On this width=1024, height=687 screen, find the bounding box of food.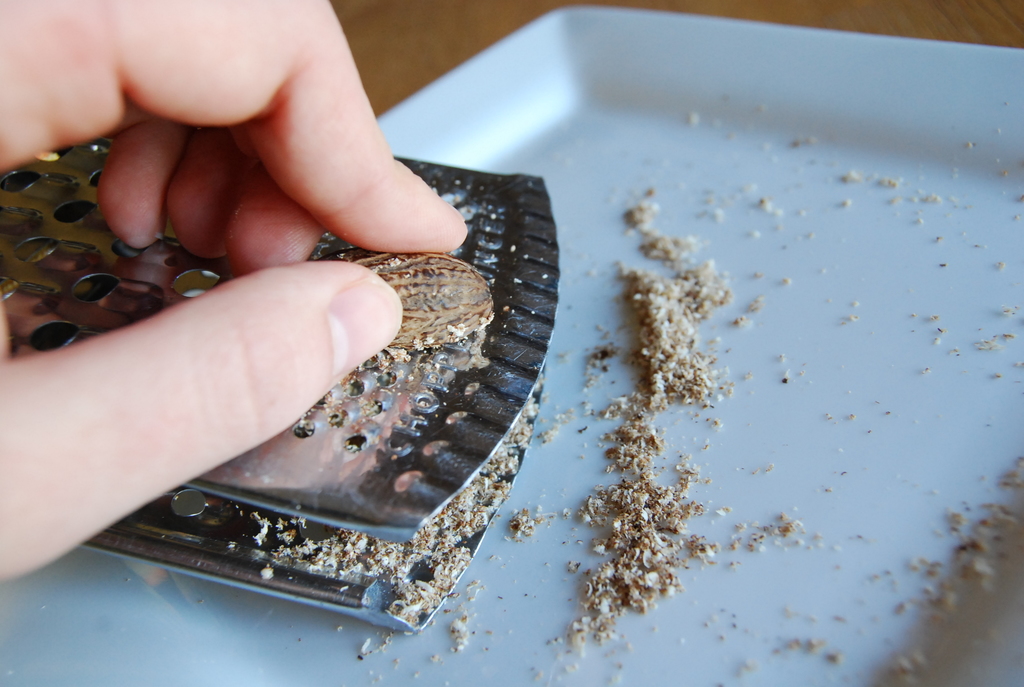
Bounding box: BBox(352, 248, 492, 340).
